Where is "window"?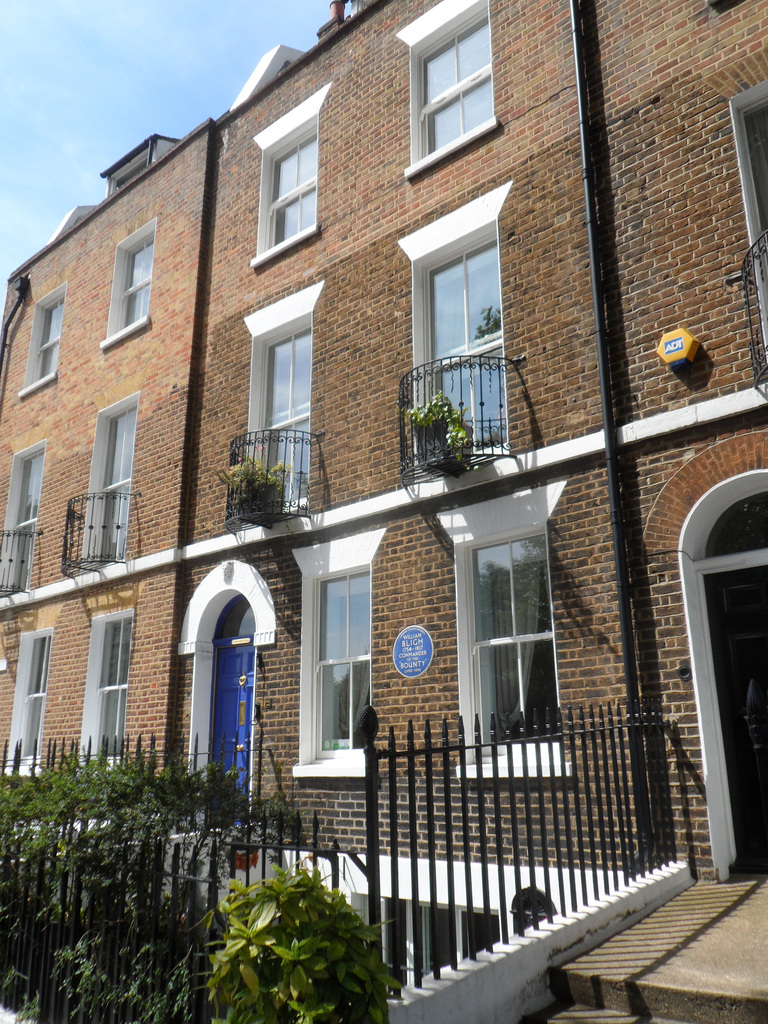
bbox=[410, 8, 492, 169].
